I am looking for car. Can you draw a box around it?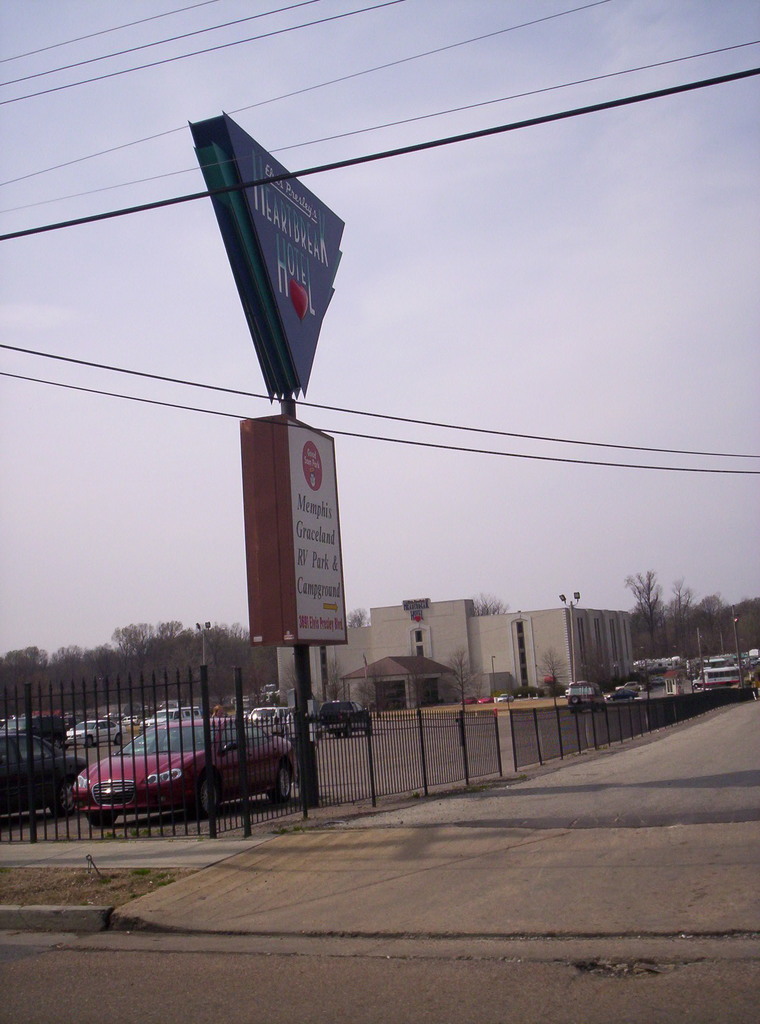
Sure, the bounding box is 0, 732, 90, 821.
